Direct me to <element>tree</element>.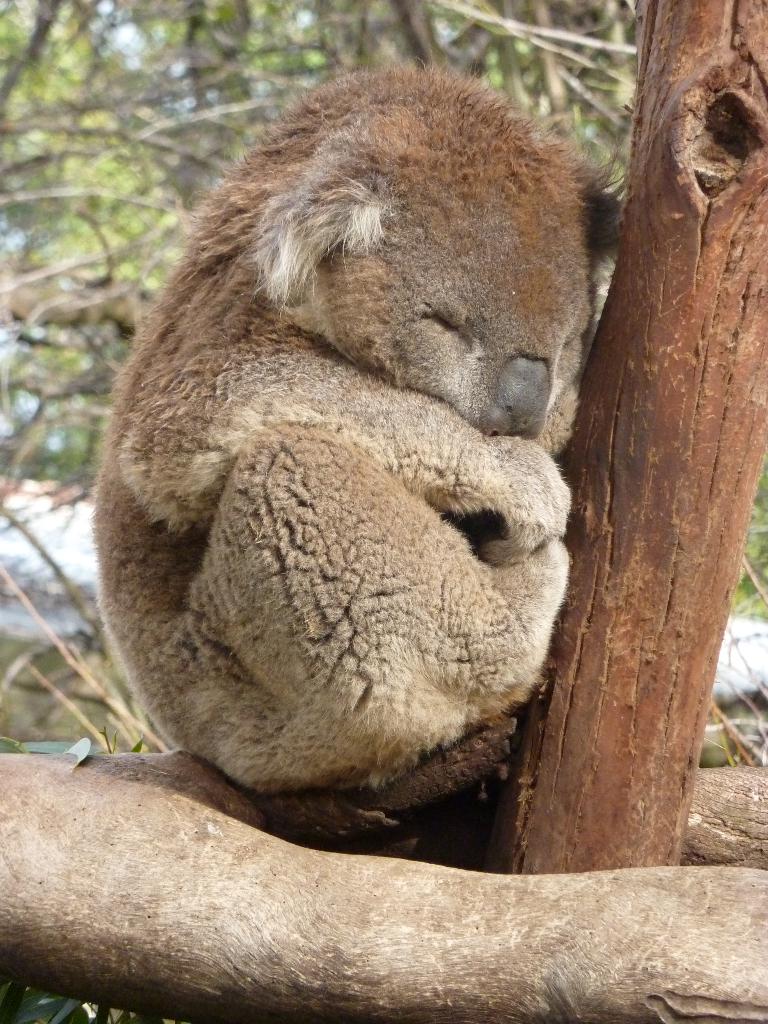
Direction: x1=0, y1=0, x2=644, y2=488.
